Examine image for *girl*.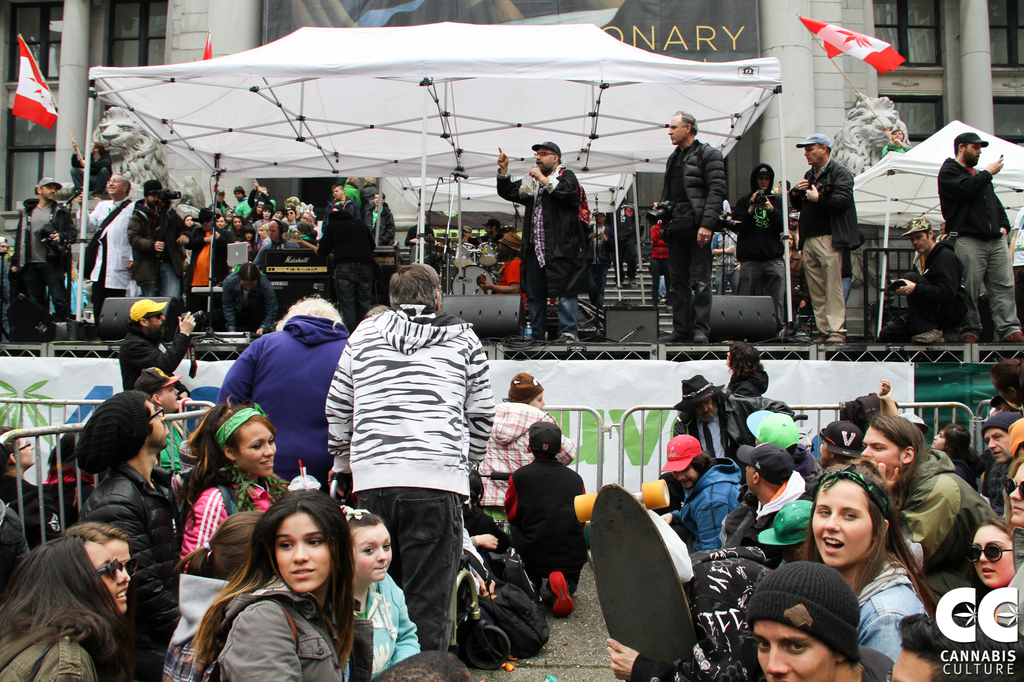
Examination result: x1=929 y1=425 x2=977 y2=490.
